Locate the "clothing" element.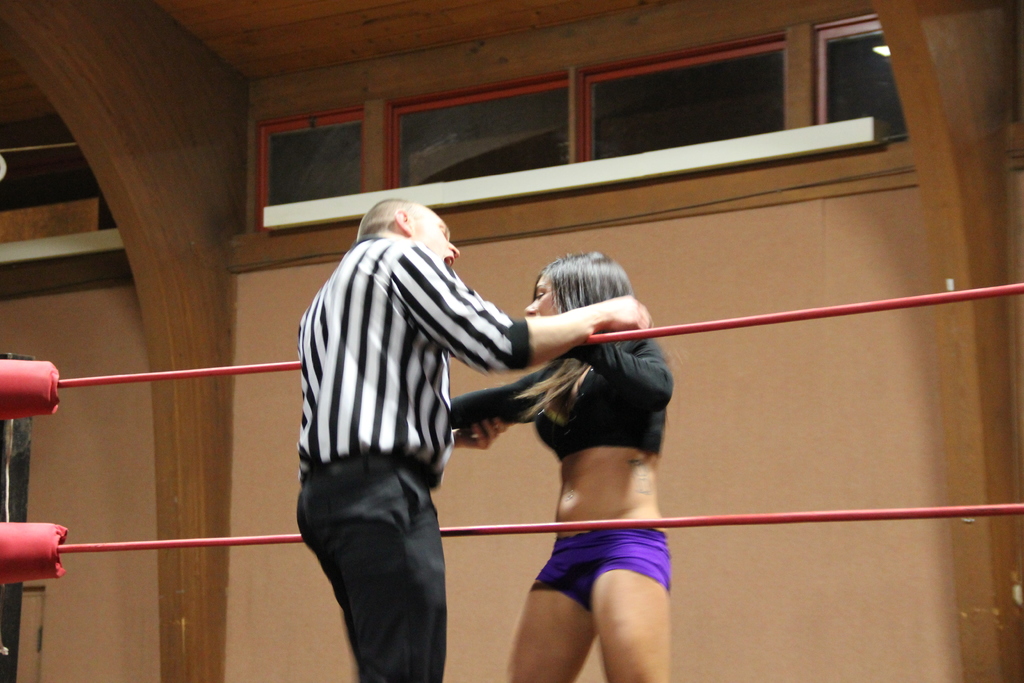
Element bbox: rect(294, 229, 529, 682).
